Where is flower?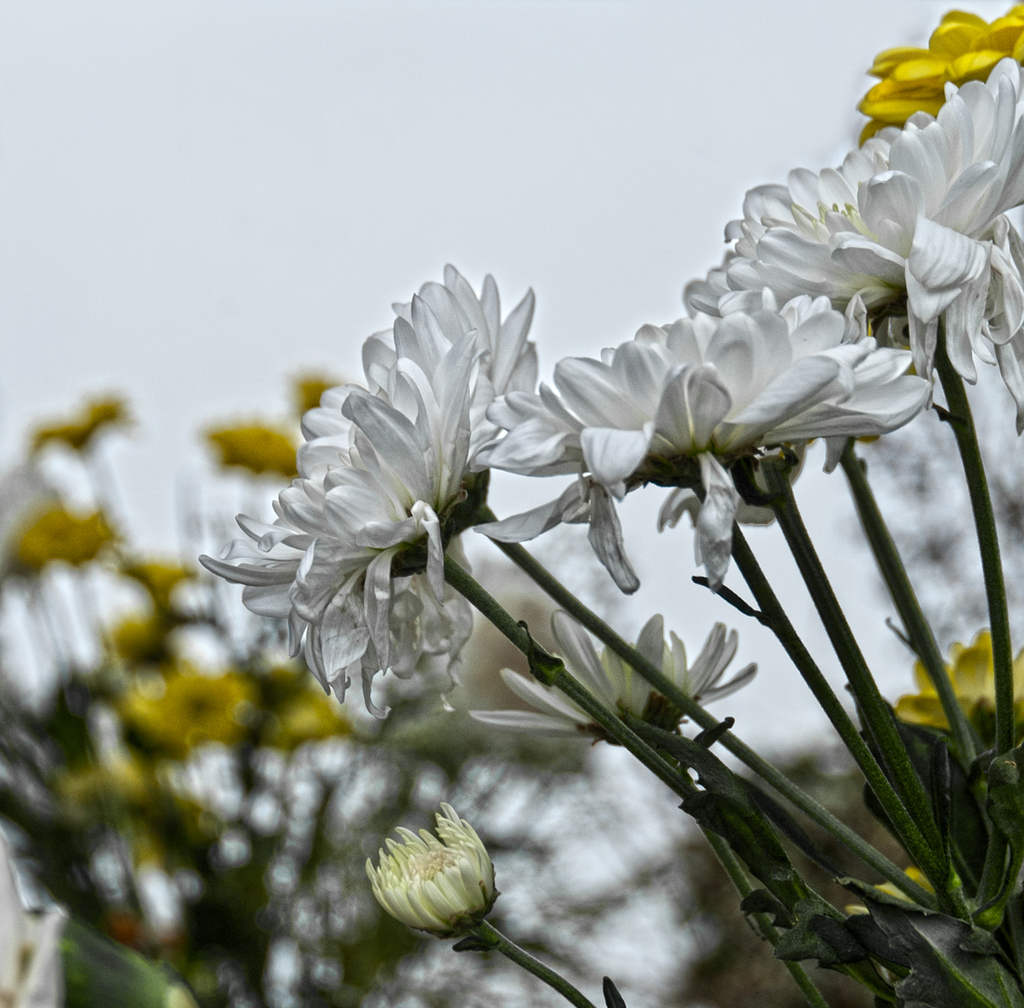
bbox(852, 2, 1023, 140).
